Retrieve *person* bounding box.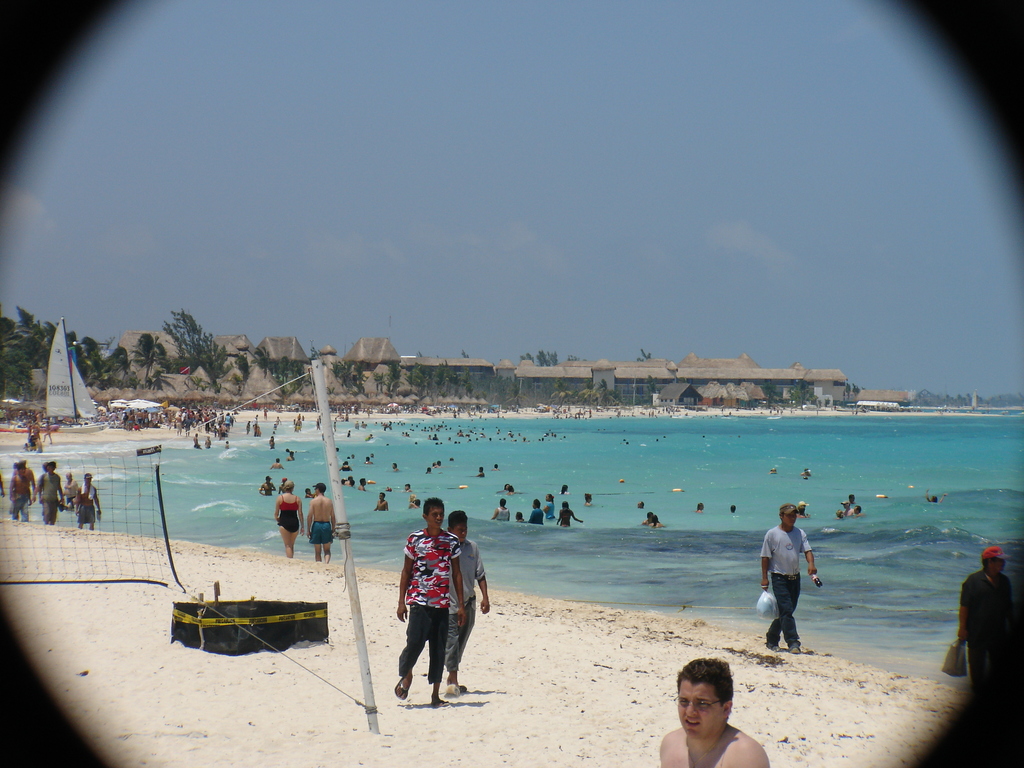
Bounding box: box=[494, 463, 502, 470].
